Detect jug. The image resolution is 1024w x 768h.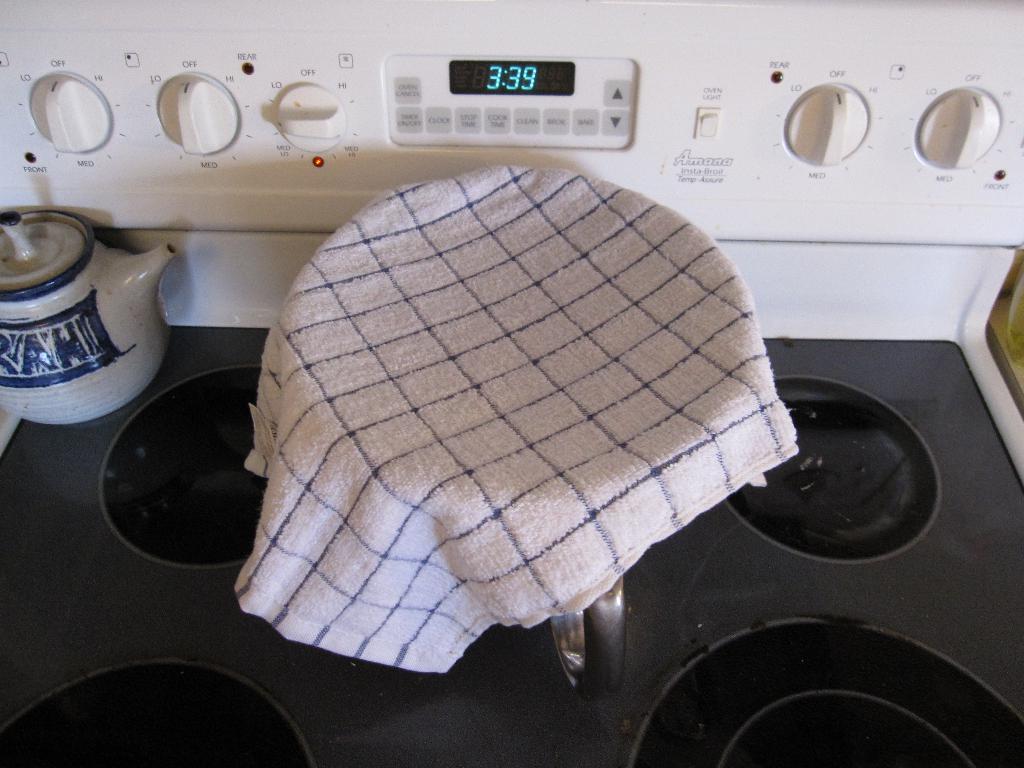
<box>4,204,181,422</box>.
